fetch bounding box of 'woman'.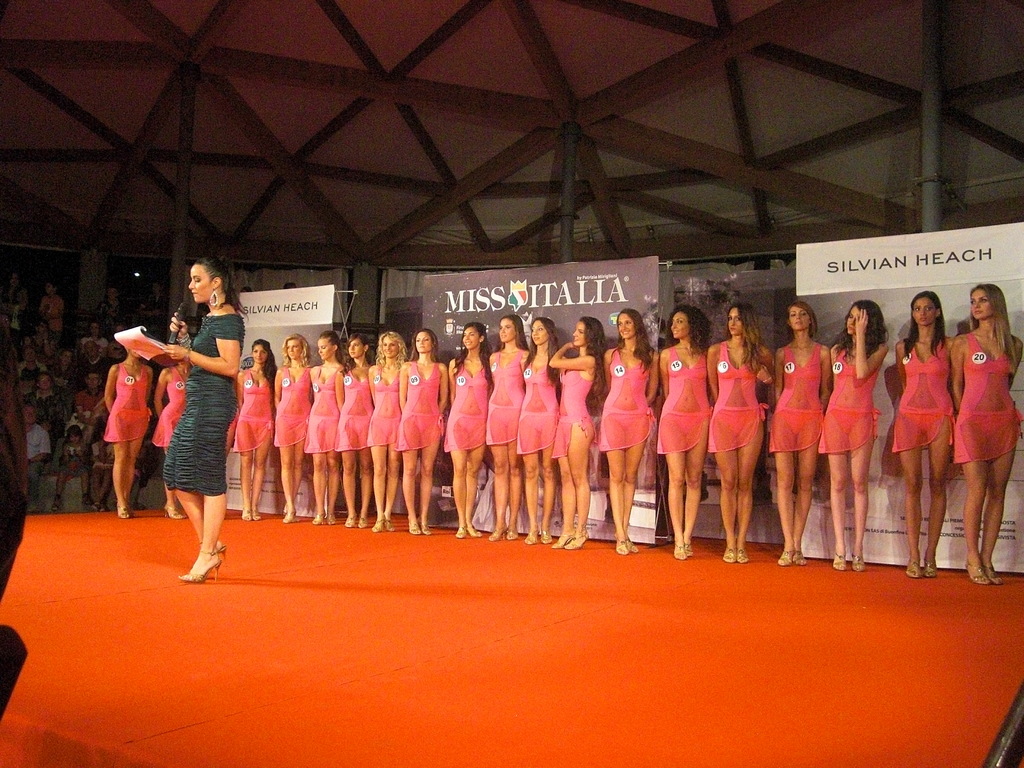
Bbox: 332:330:372:524.
